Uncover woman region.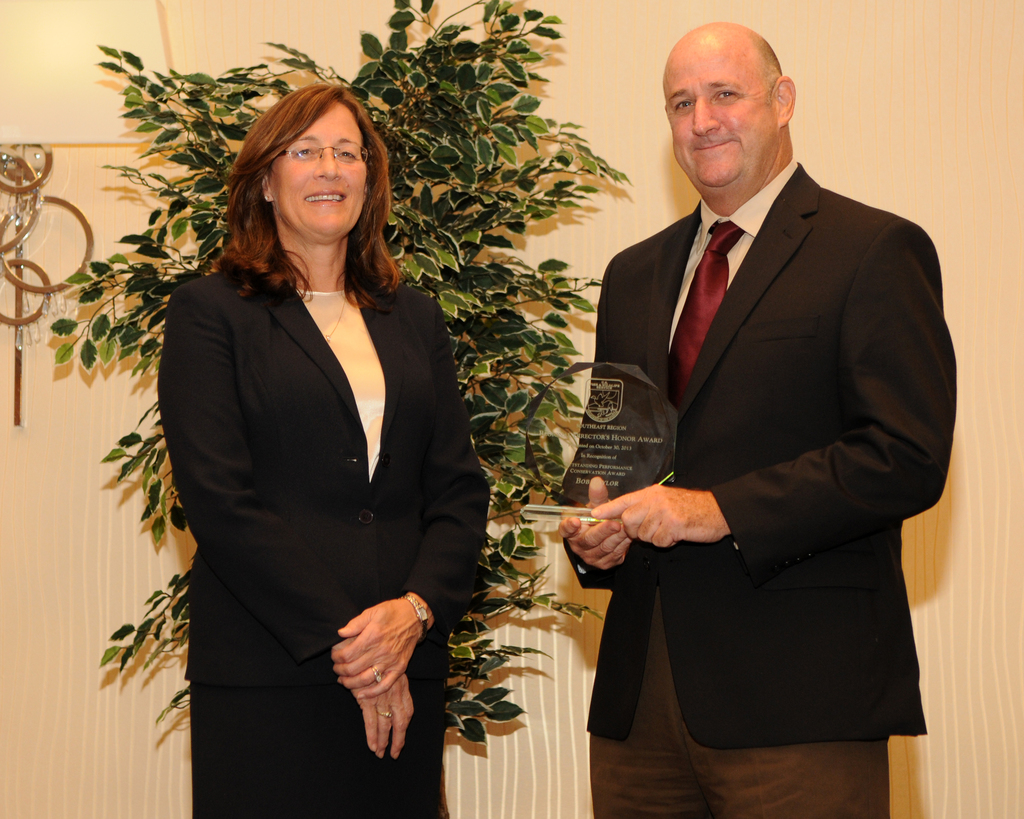
Uncovered: 154:83:492:818.
